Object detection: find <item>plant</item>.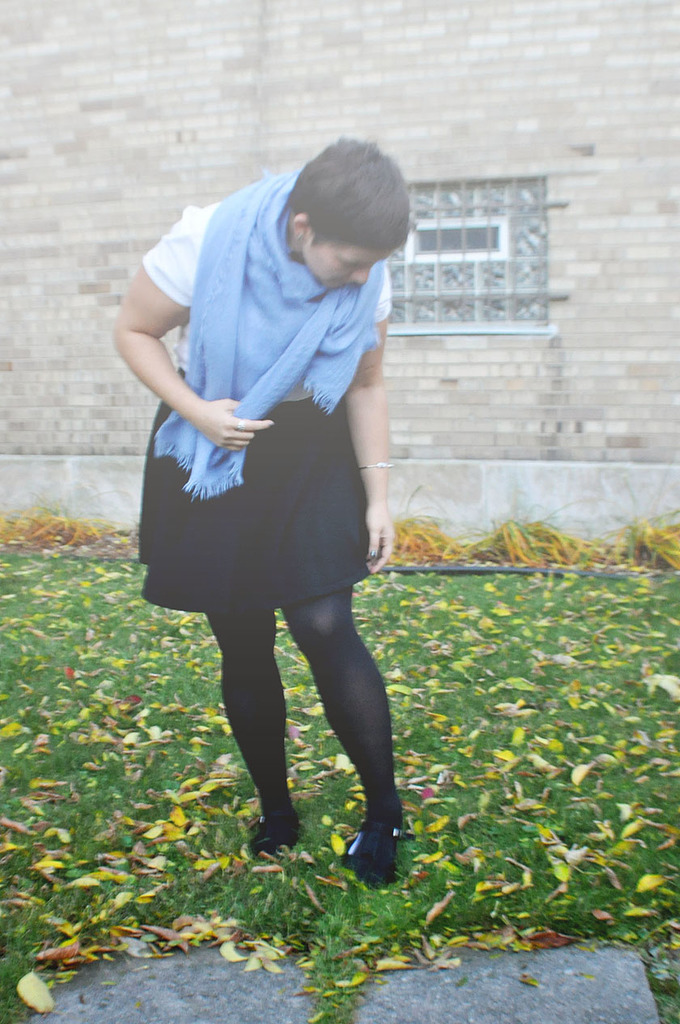
[x1=597, y1=494, x2=679, y2=571].
